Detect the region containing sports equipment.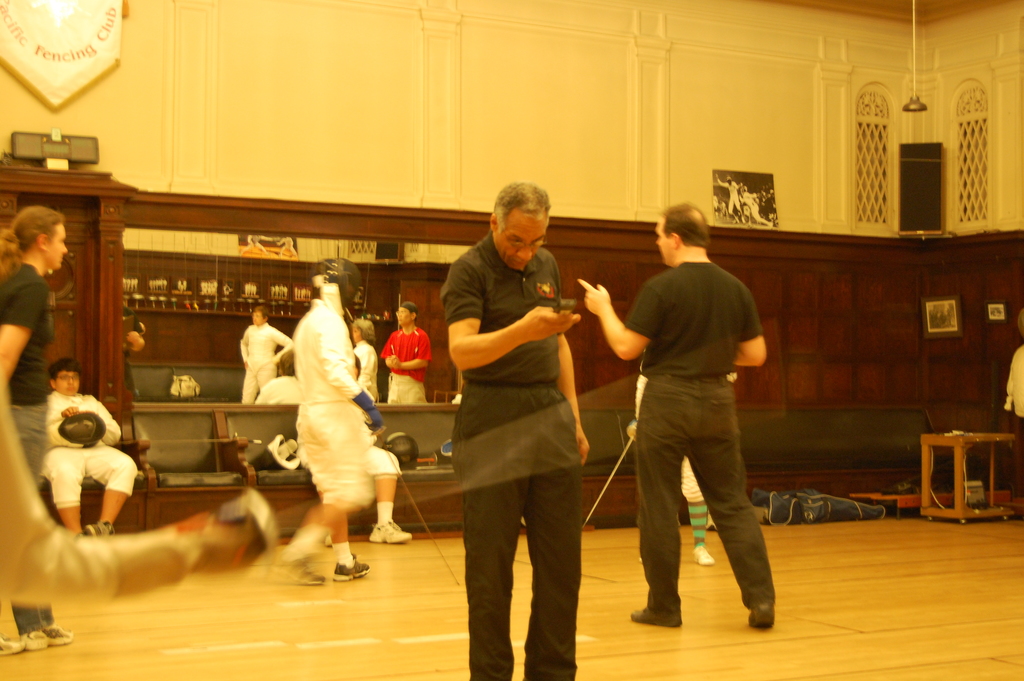
<box>360,413,460,585</box>.
